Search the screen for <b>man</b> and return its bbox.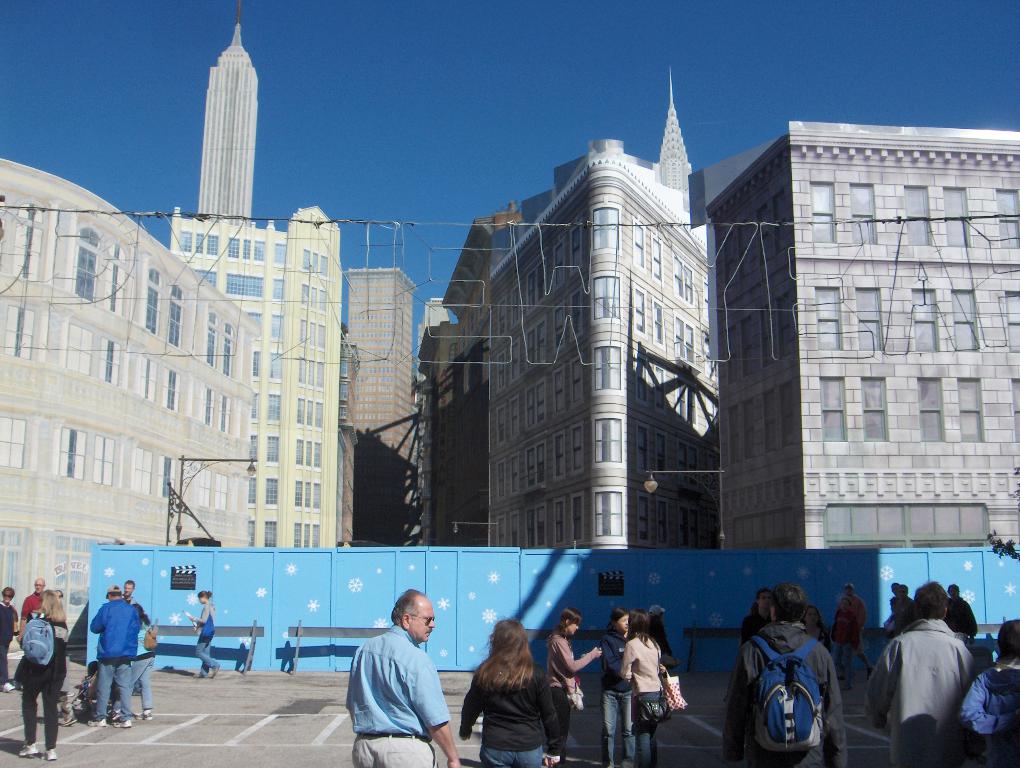
Found: <region>875, 582, 918, 653</region>.
